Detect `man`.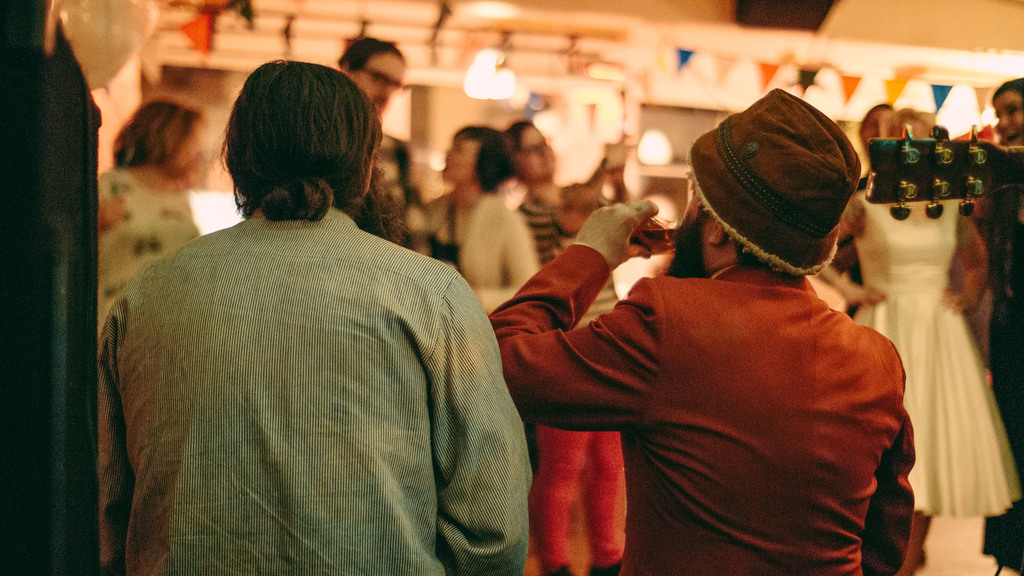
Detected at 95:60:538:575.
